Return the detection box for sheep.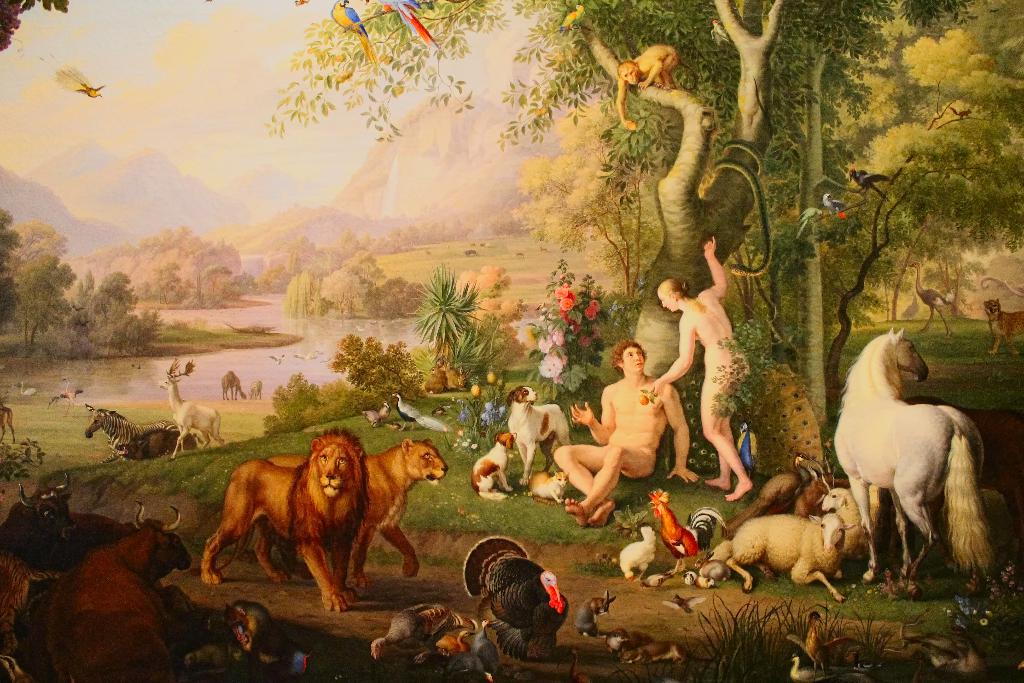
BBox(819, 488, 865, 559).
